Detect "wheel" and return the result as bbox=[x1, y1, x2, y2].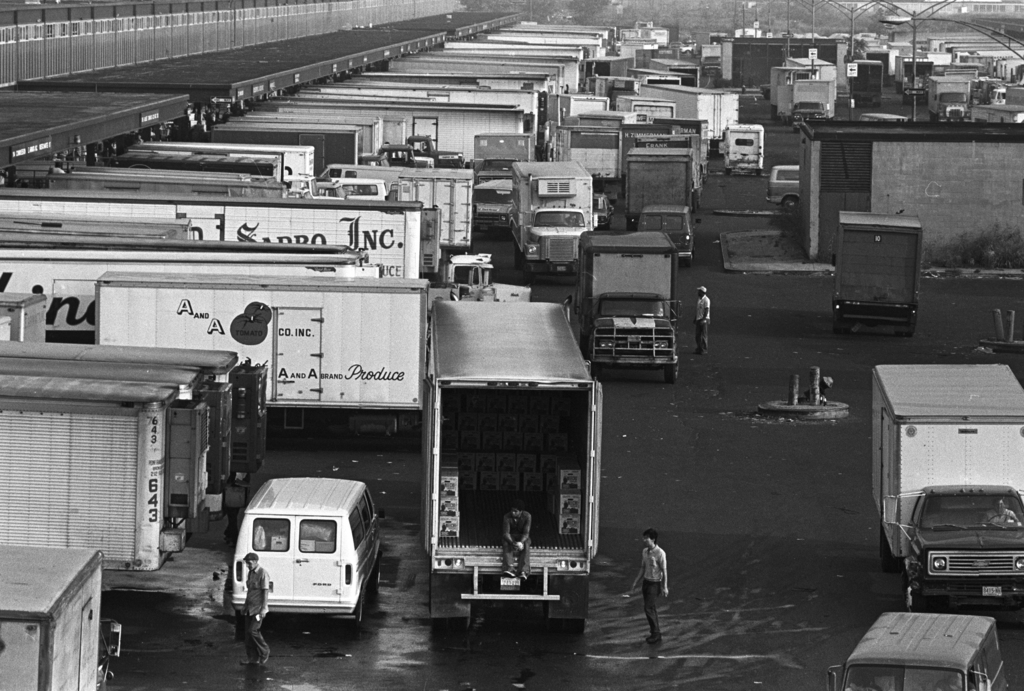
bbox=[782, 196, 797, 214].
